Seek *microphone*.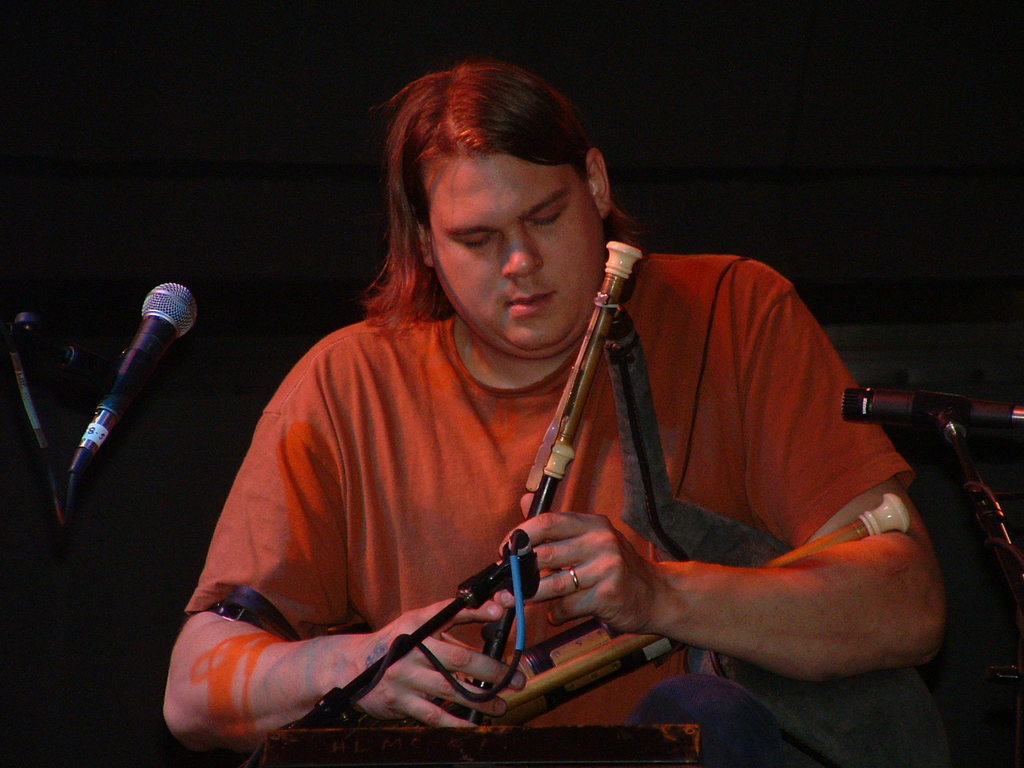
11/311/62/437.
